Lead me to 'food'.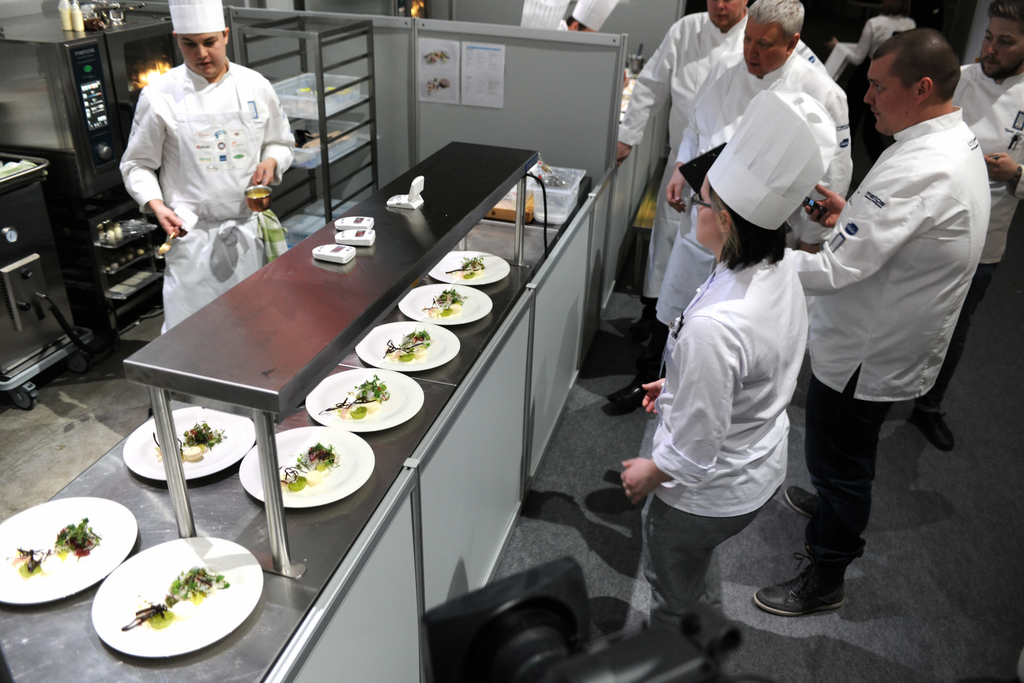
Lead to <box>18,514,106,594</box>.
